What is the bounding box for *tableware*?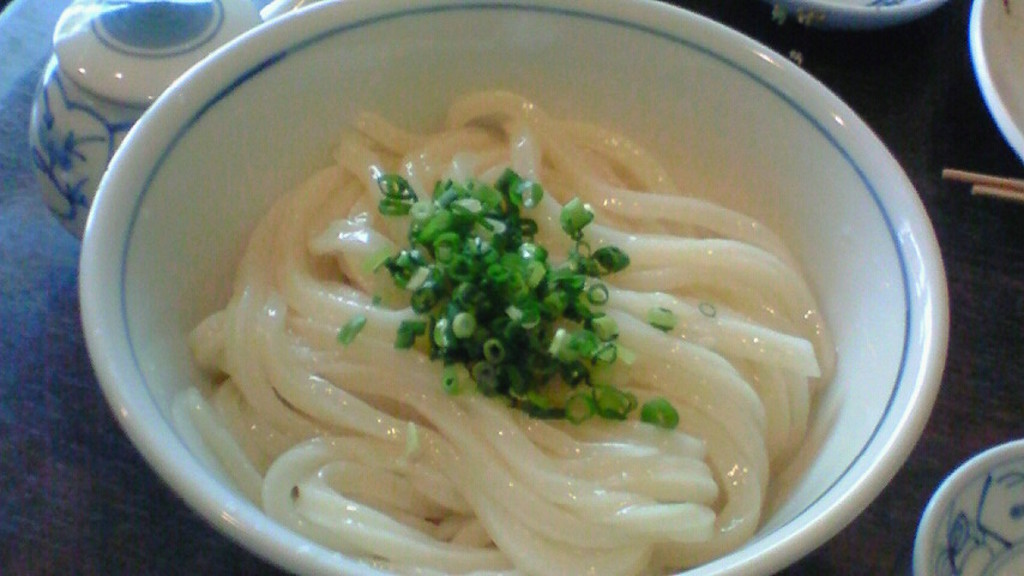
{"x1": 777, "y1": 0, "x2": 945, "y2": 35}.
